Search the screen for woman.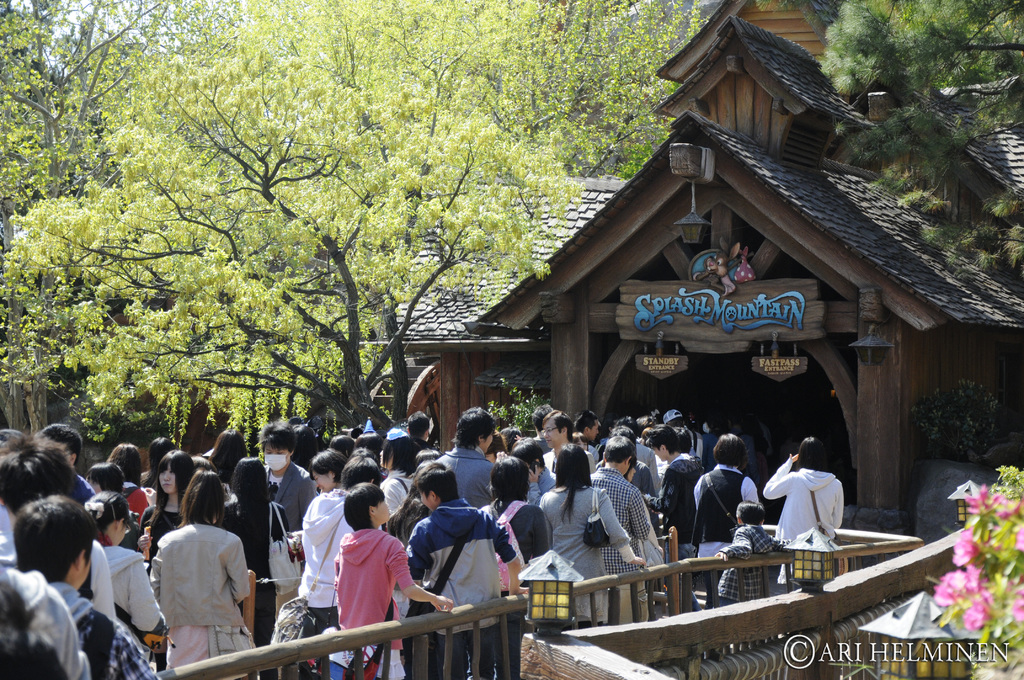
Found at left=762, top=432, right=842, bottom=592.
